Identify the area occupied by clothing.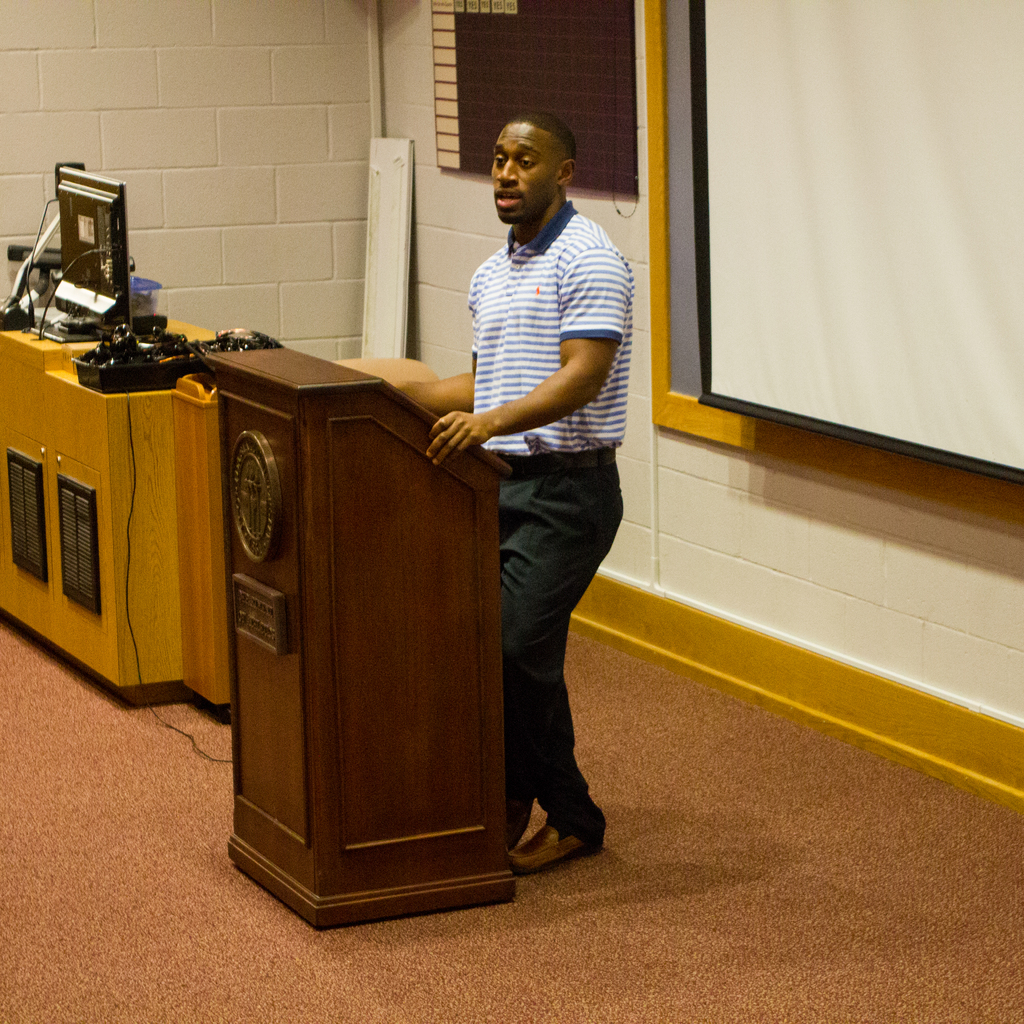
Area: [x1=461, y1=196, x2=627, y2=854].
